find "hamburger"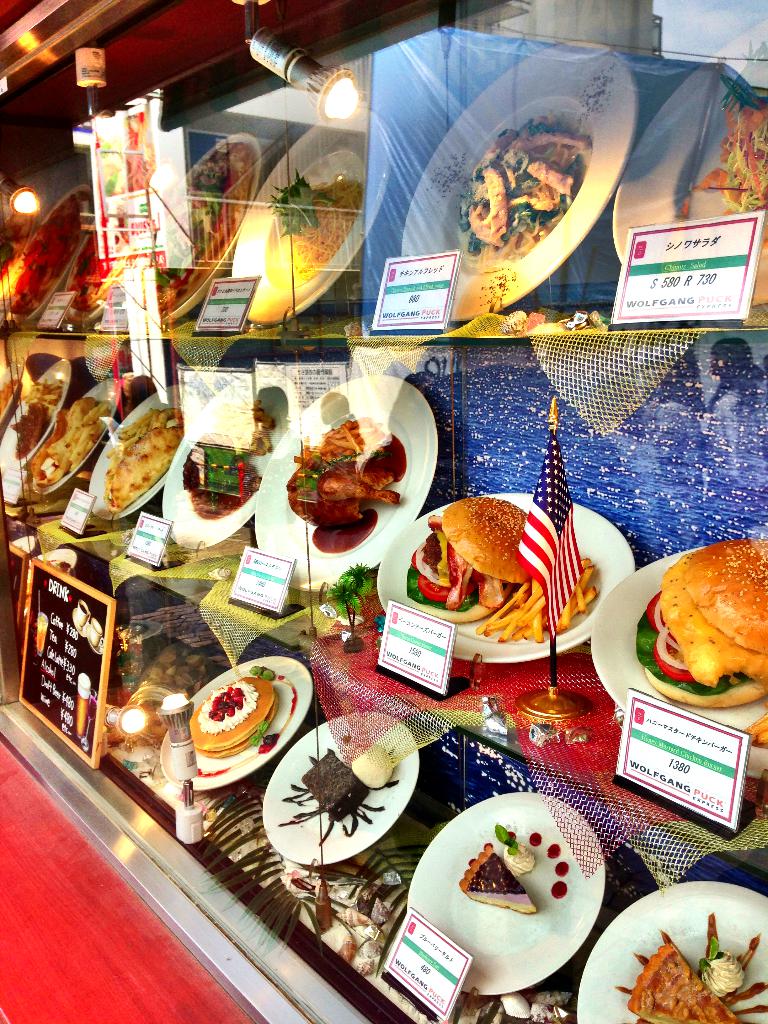
bbox=(632, 540, 767, 711)
